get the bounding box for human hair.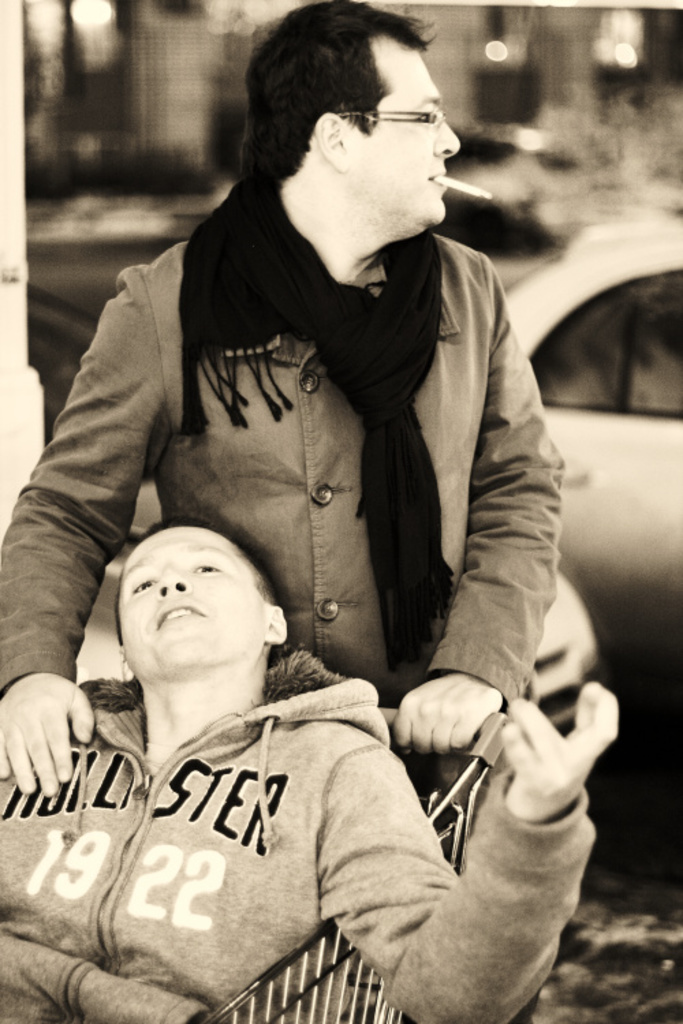
detection(247, 11, 452, 208).
